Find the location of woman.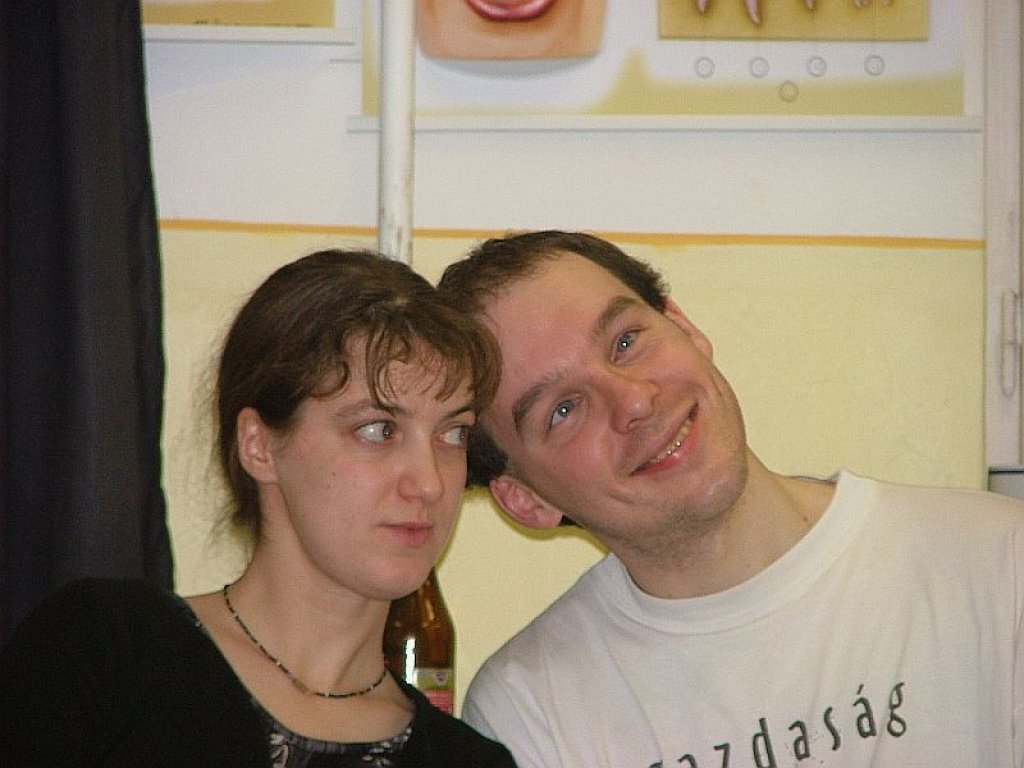
Location: [x1=195, y1=240, x2=532, y2=717].
